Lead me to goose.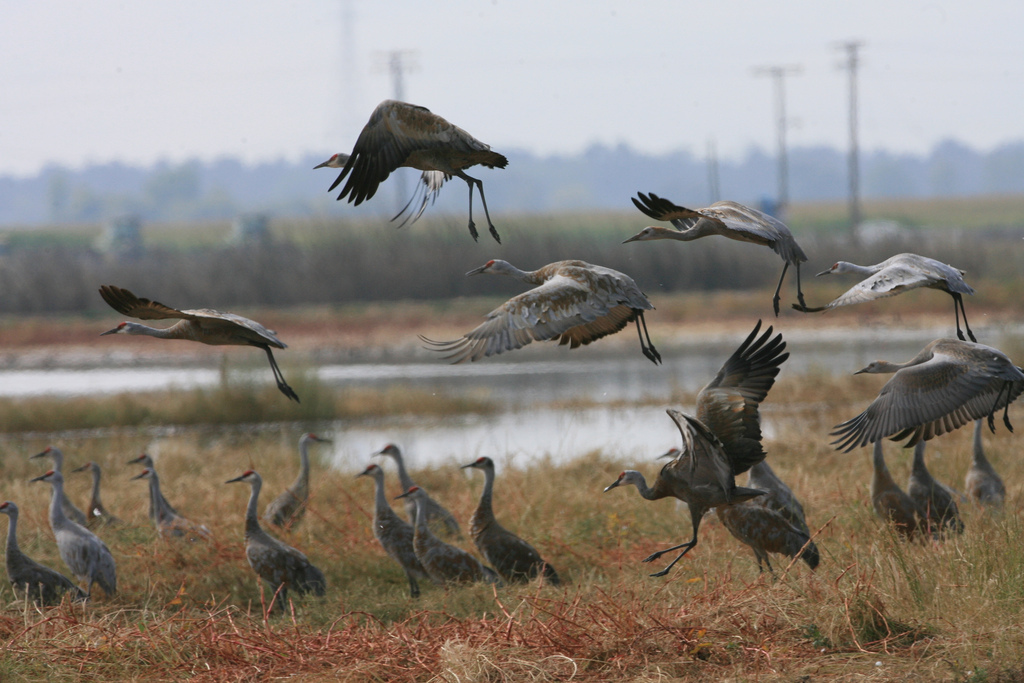
Lead to Rect(829, 336, 1023, 455).
